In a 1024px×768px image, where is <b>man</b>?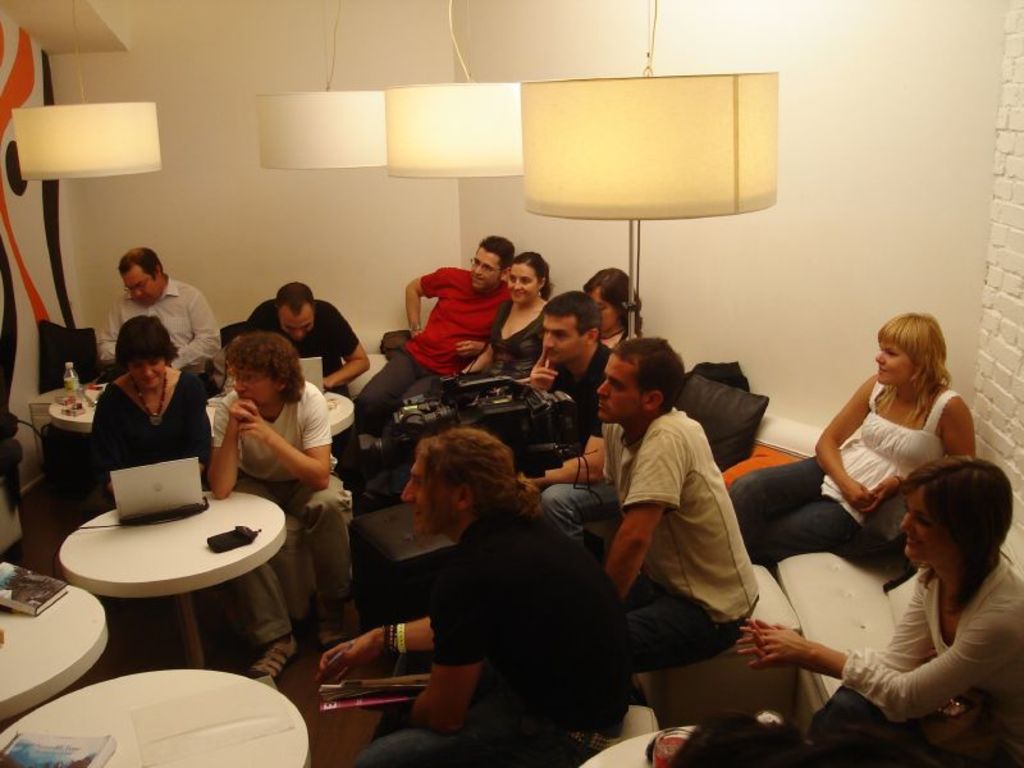
BBox(589, 335, 765, 677).
